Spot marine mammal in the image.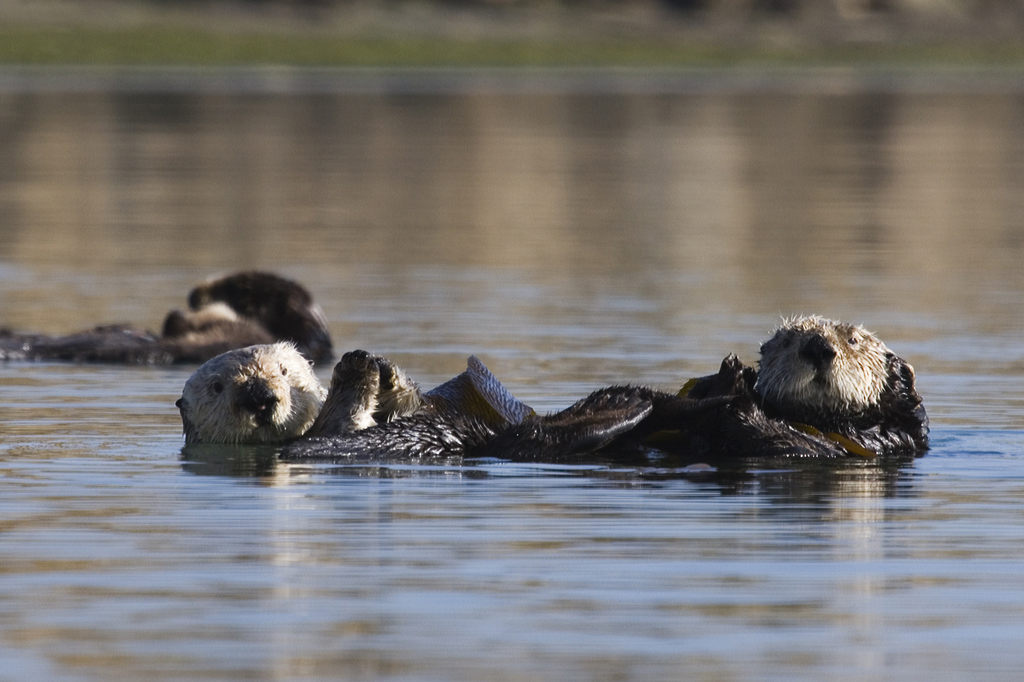
marine mammal found at x1=245 y1=312 x2=950 y2=472.
